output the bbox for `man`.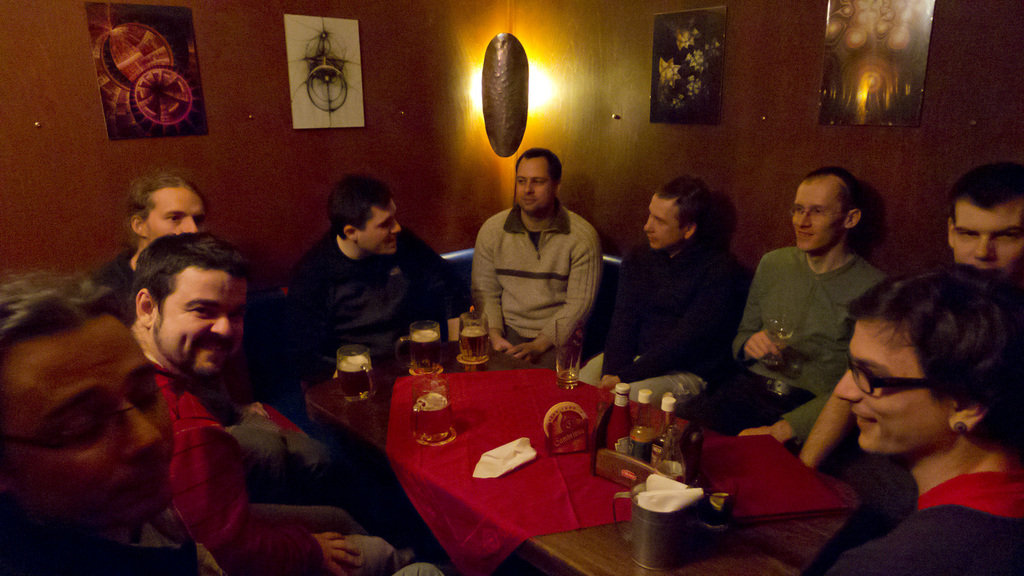
x1=451, y1=143, x2=625, y2=378.
